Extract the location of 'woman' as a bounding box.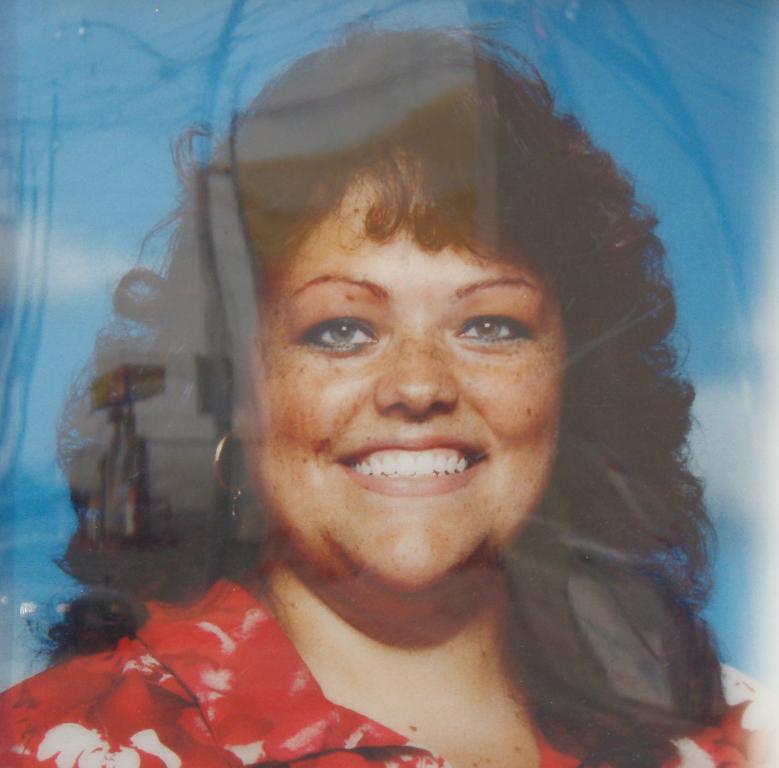
locate(0, 27, 778, 767).
